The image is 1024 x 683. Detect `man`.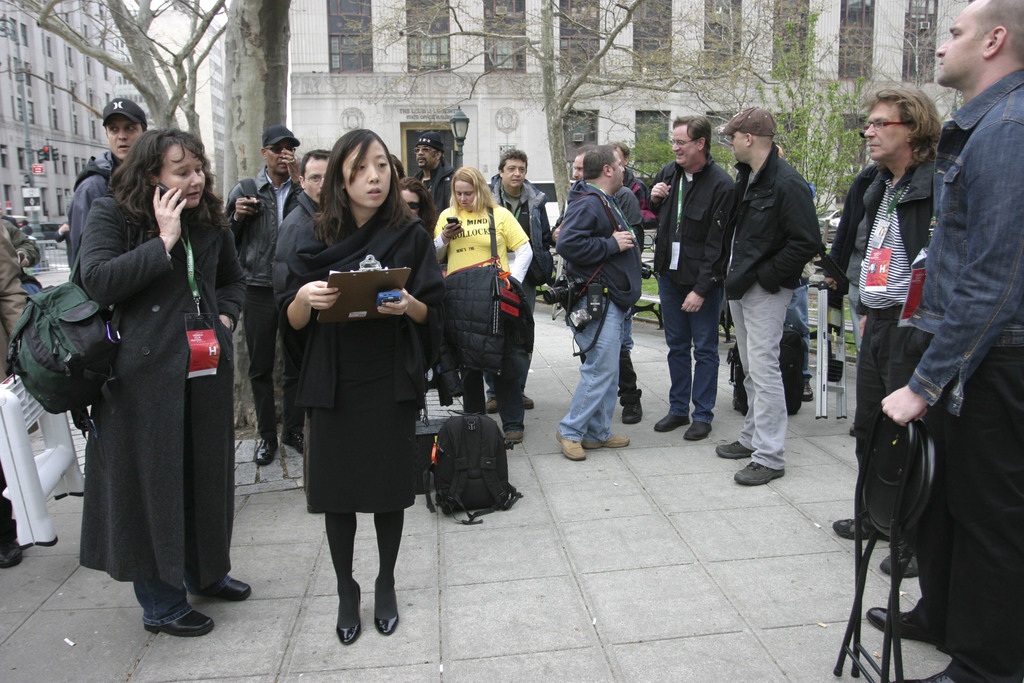
Detection: pyautogui.locateOnScreen(258, 141, 336, 331).
